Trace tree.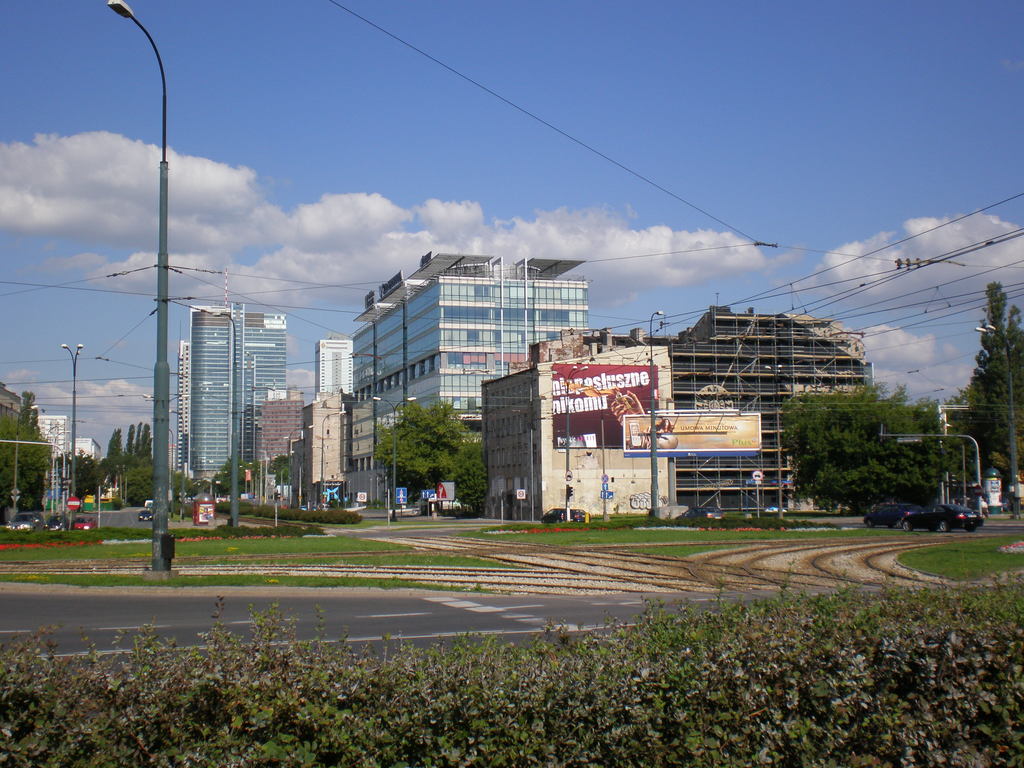
Traced to crop(92, 421, 212, 502).
